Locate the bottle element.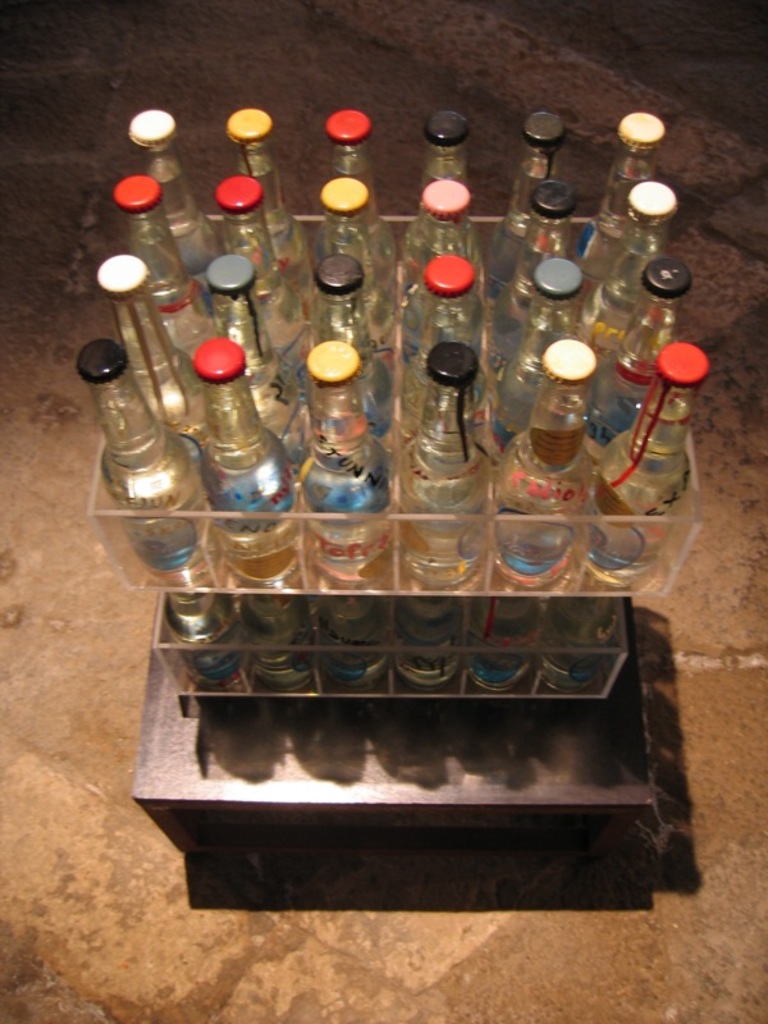
Element bbox: <bbox>493, 339, 596, 714</bbox>.
